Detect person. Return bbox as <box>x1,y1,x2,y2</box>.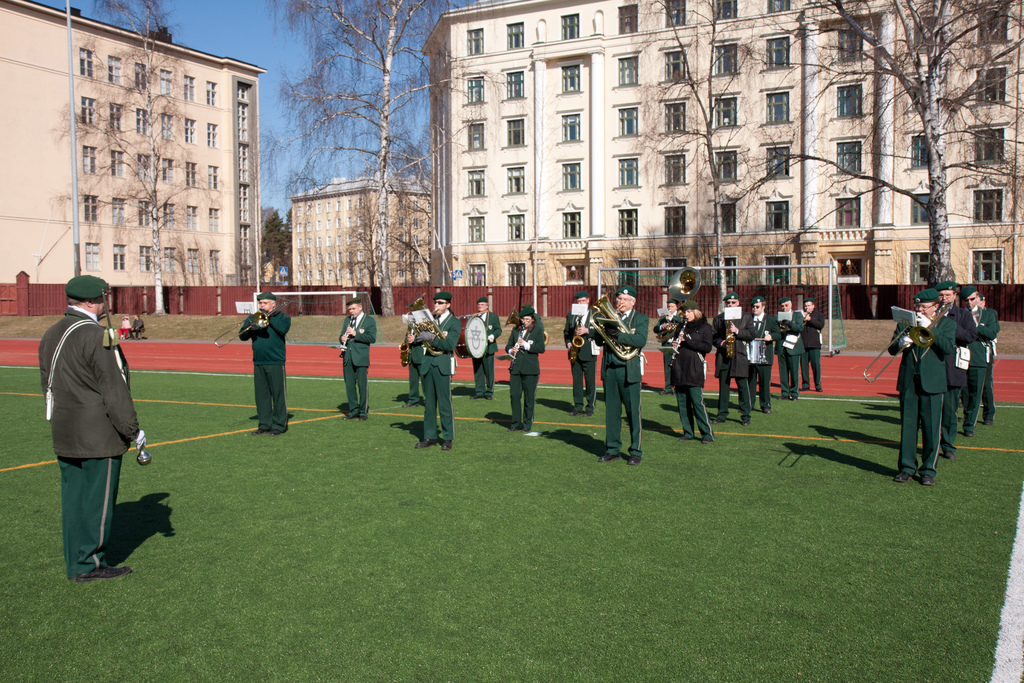
<box>399,324,420,400</box>.
